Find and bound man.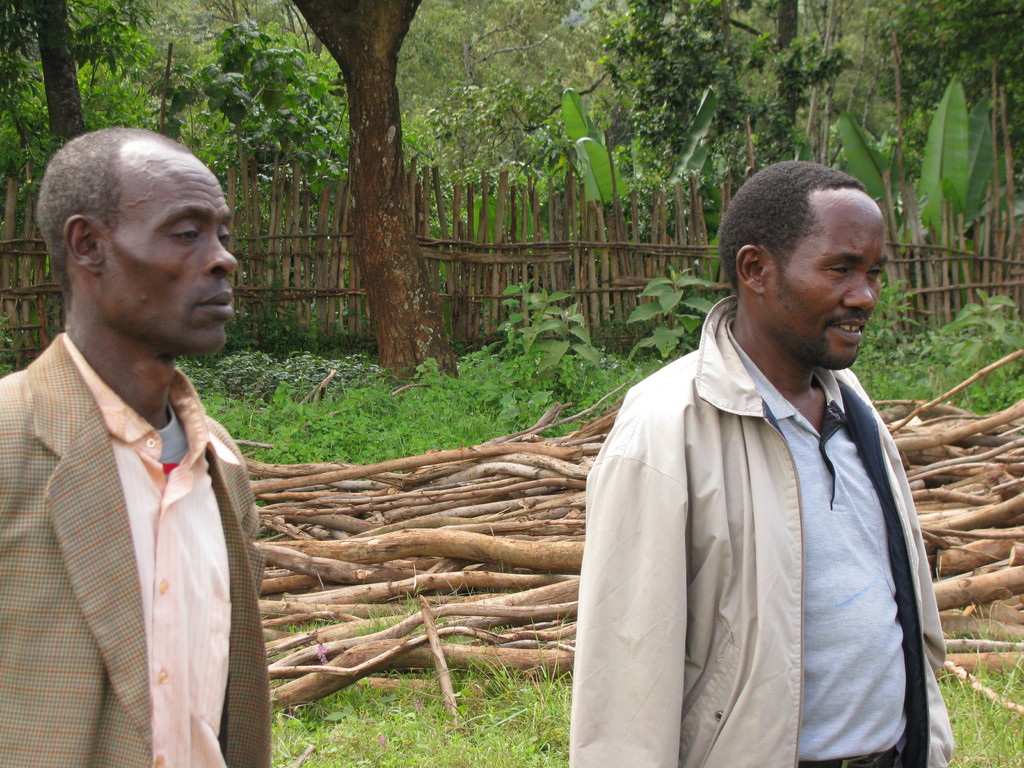
Bound: l=3, t=115, r=286, b=767.
